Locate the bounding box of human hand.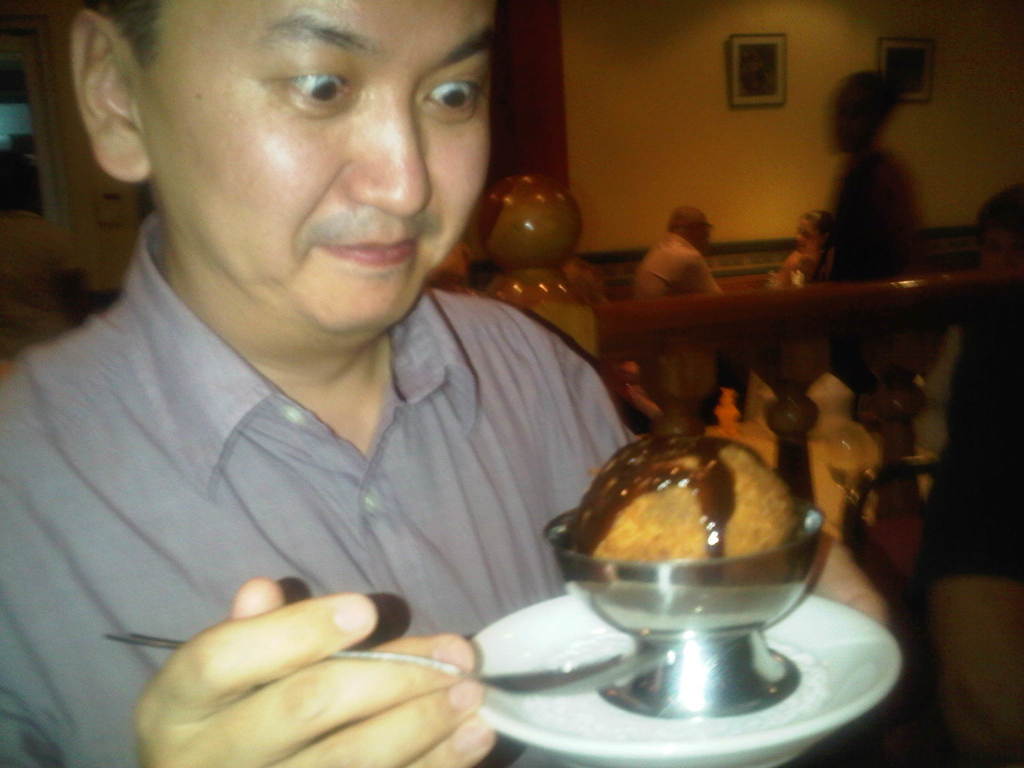
Bounding box: BBox(95, 591, 515, 747).
